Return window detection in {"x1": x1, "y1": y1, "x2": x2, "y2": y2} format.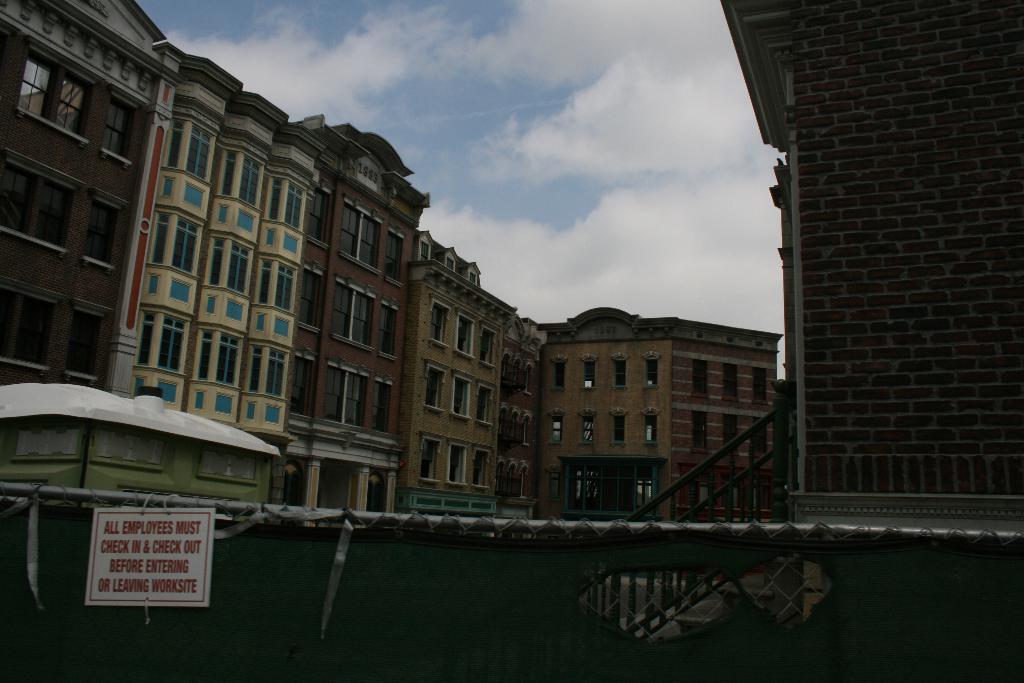
{"x1": 309, "y1": 179, "x2": 341, "y2": 249}.
